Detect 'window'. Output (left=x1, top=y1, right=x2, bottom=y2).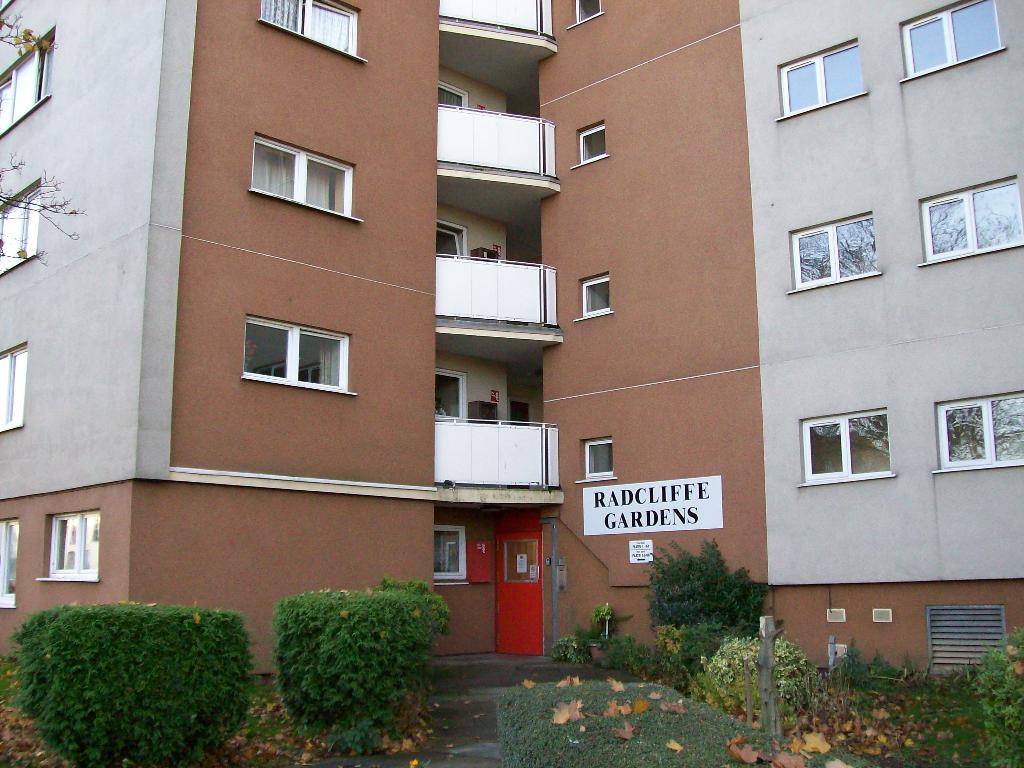
(left=33, top=505, right=102, bottom=579).
